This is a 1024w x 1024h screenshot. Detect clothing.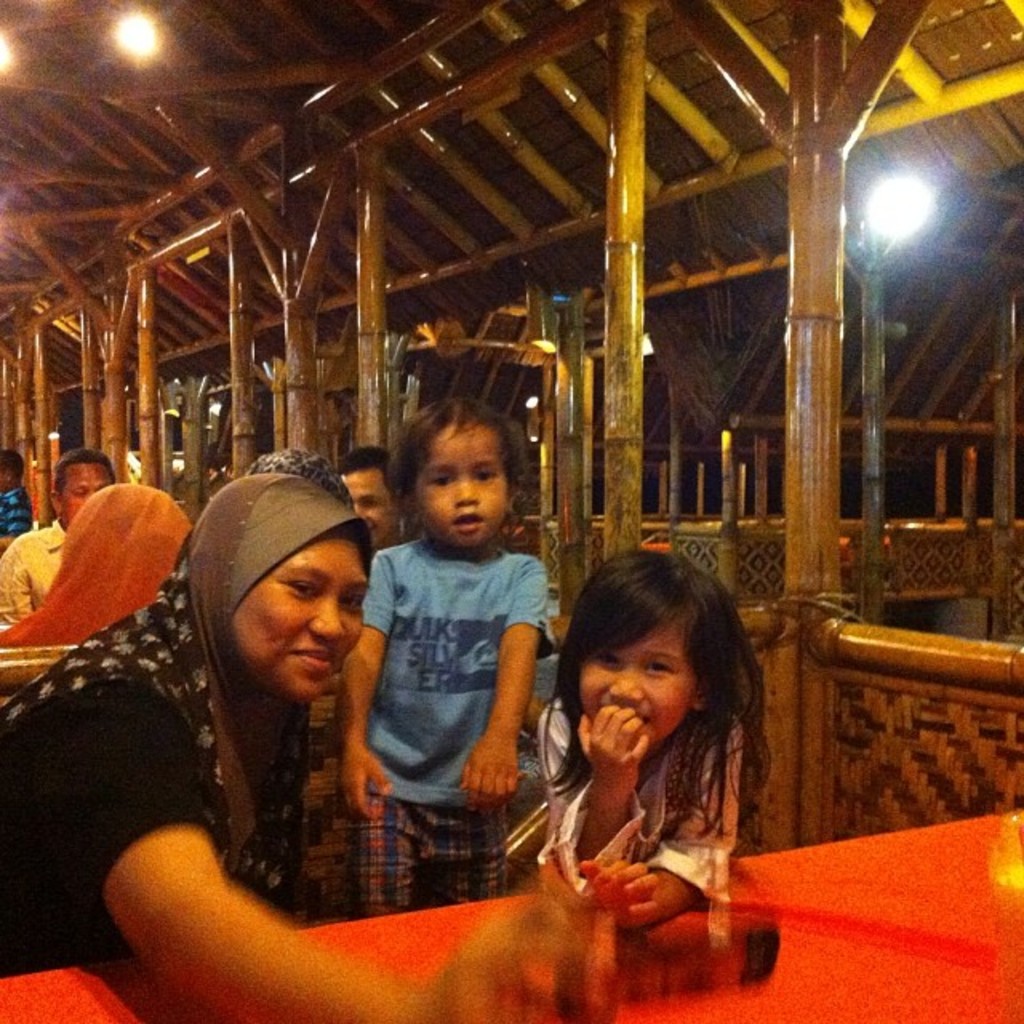
rect(533, 693, 758, 952).
